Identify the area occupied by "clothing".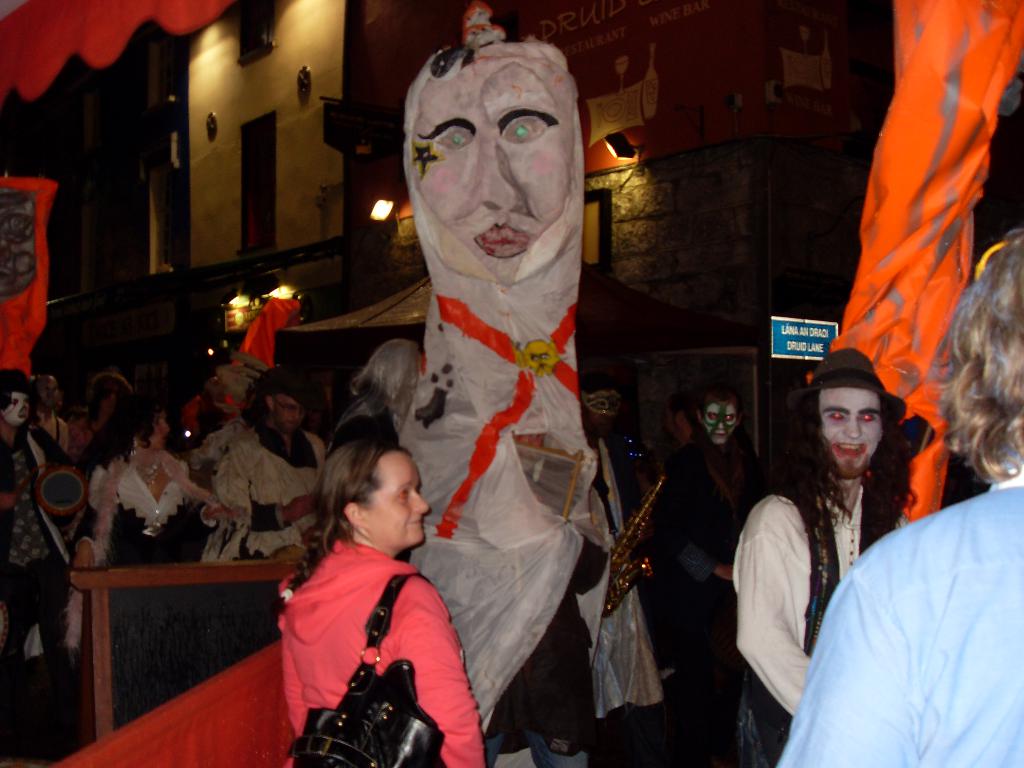
Area: l=327, t=397, r=409, b=455.
